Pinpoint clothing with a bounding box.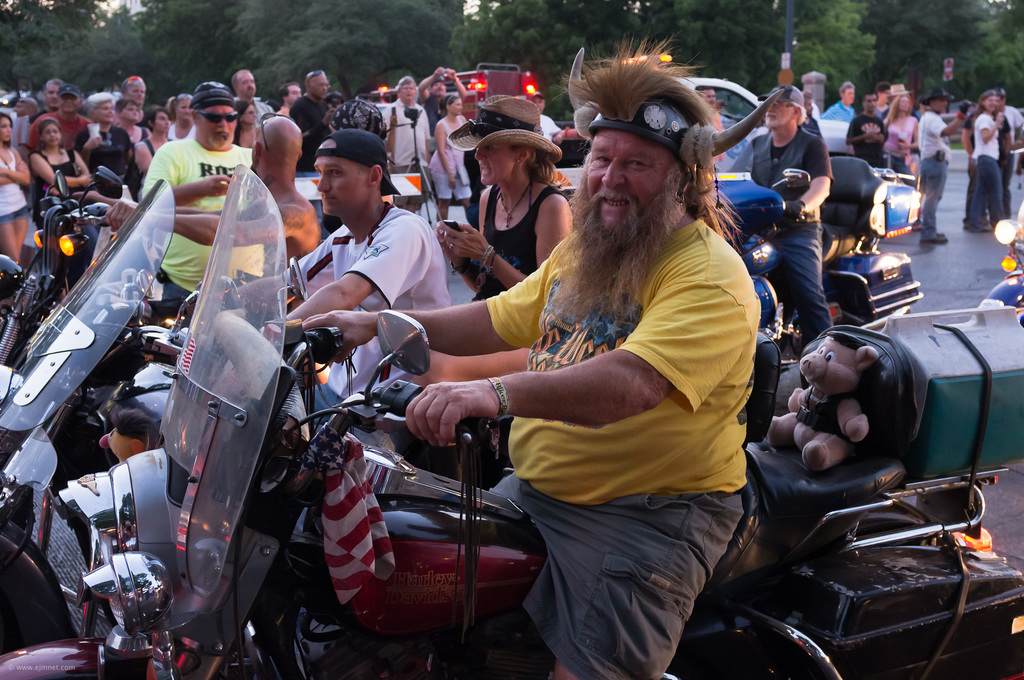
box=[1007, 103, 1018, 152].
